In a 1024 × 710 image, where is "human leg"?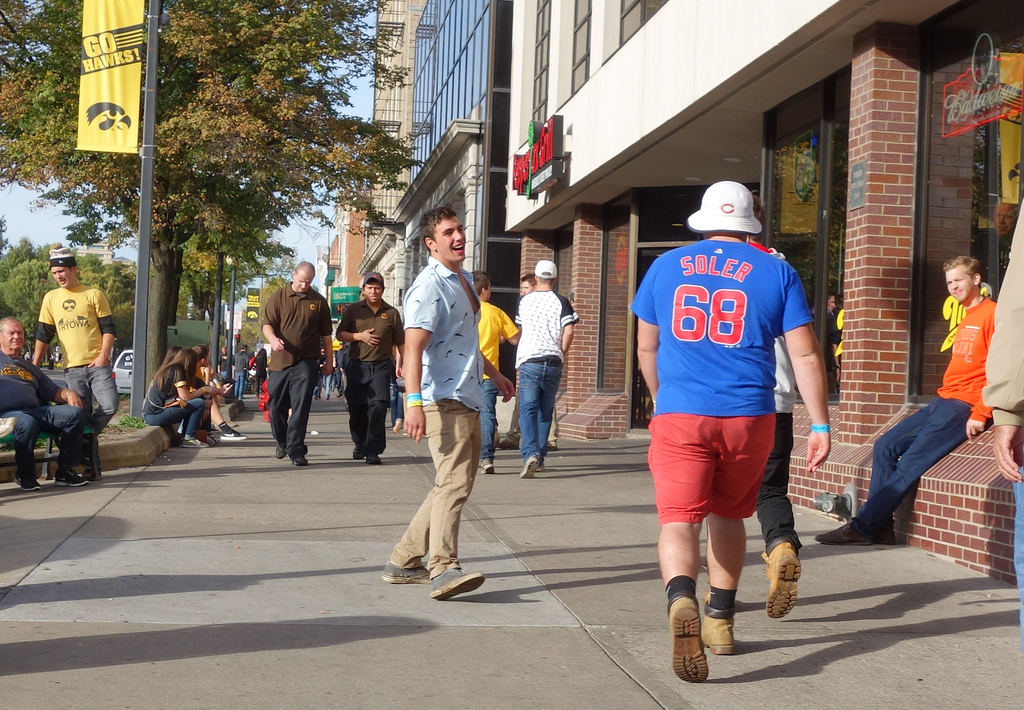
[518,358,543,480].
